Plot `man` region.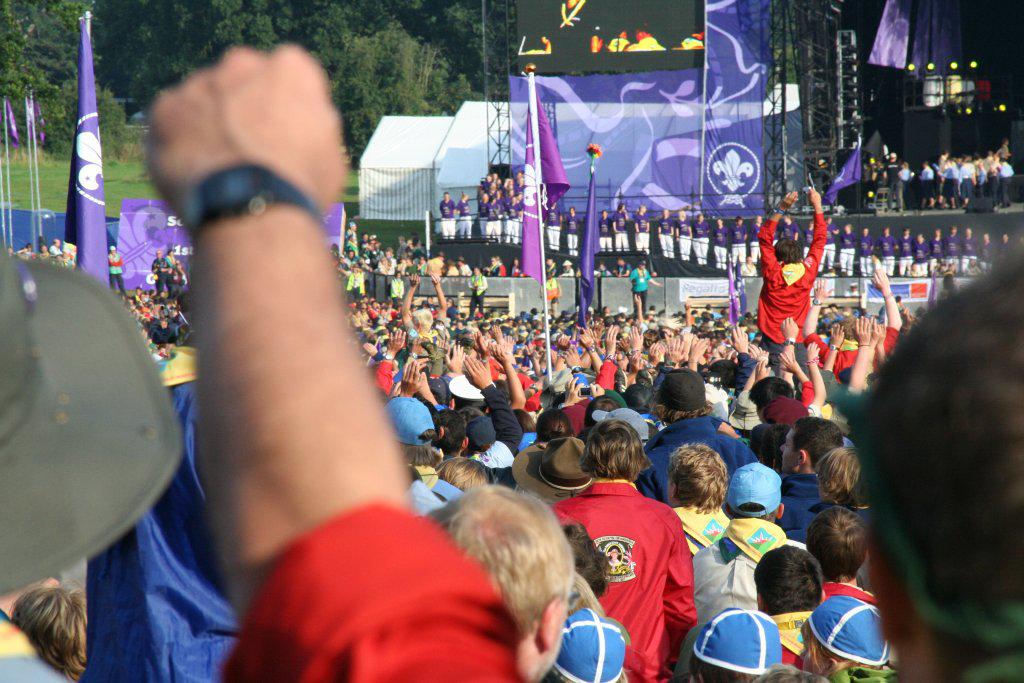
Plotted at (x1=778, y1=417, x2=841, y2=538).
